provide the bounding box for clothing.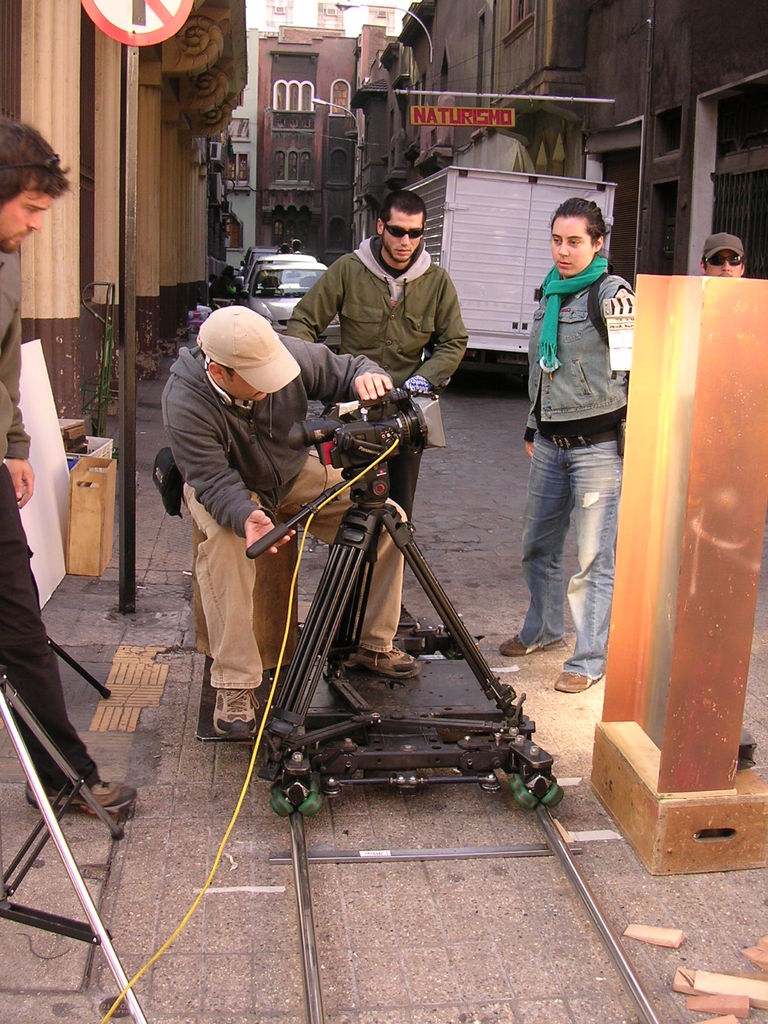
(x1=0, y1=278, x2=85, y2=813).
